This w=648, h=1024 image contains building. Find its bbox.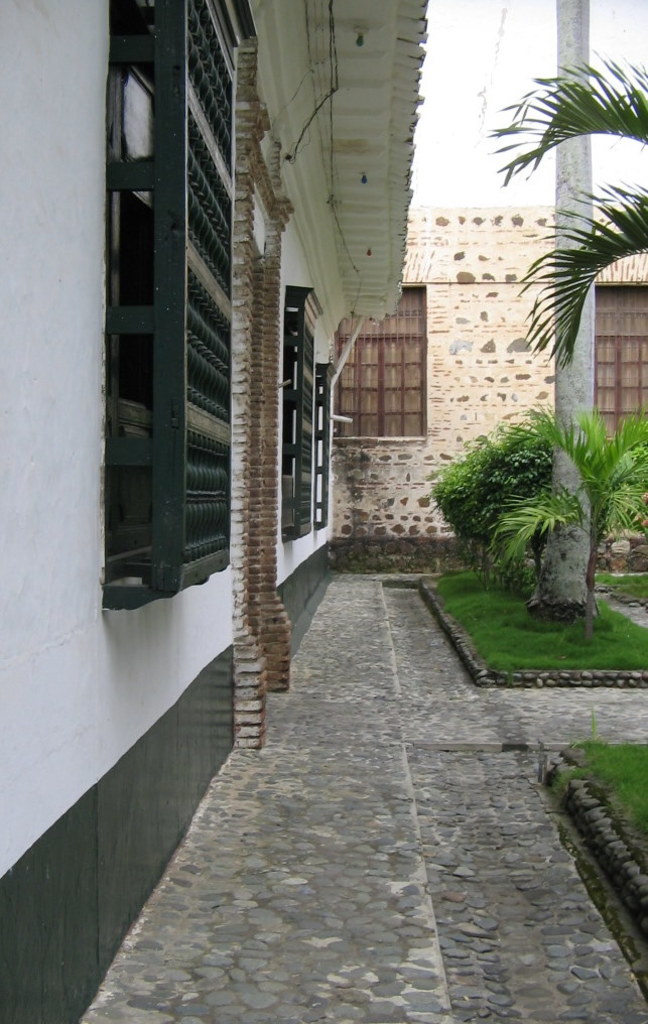
Rect(0, 0, 433, 1023).
